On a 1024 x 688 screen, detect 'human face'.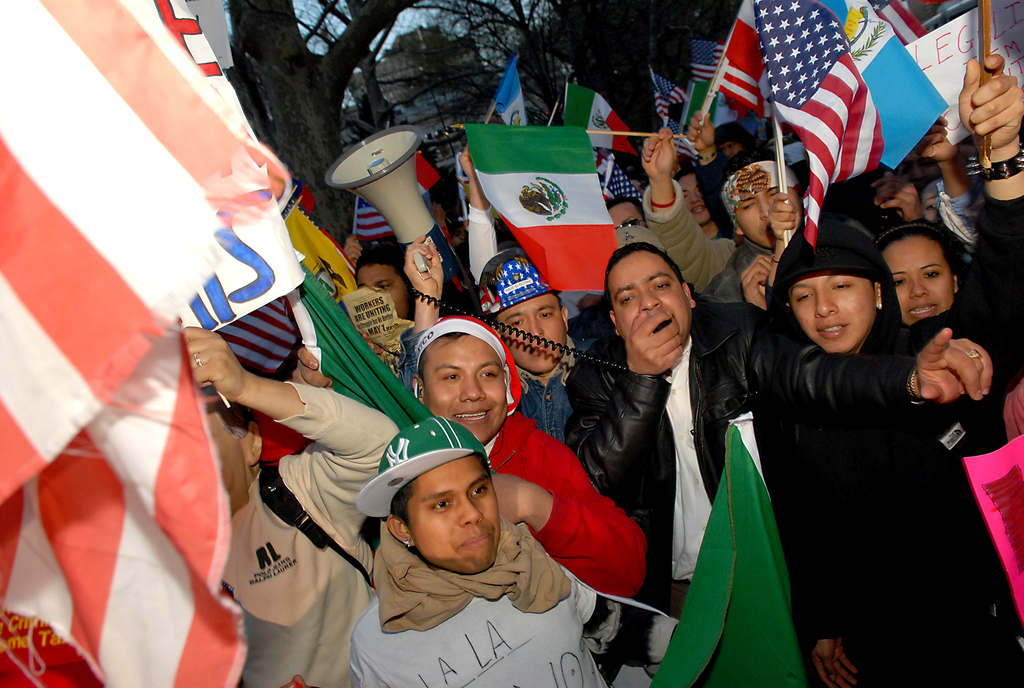
left=609, top=202, right=639, bottom=227.
